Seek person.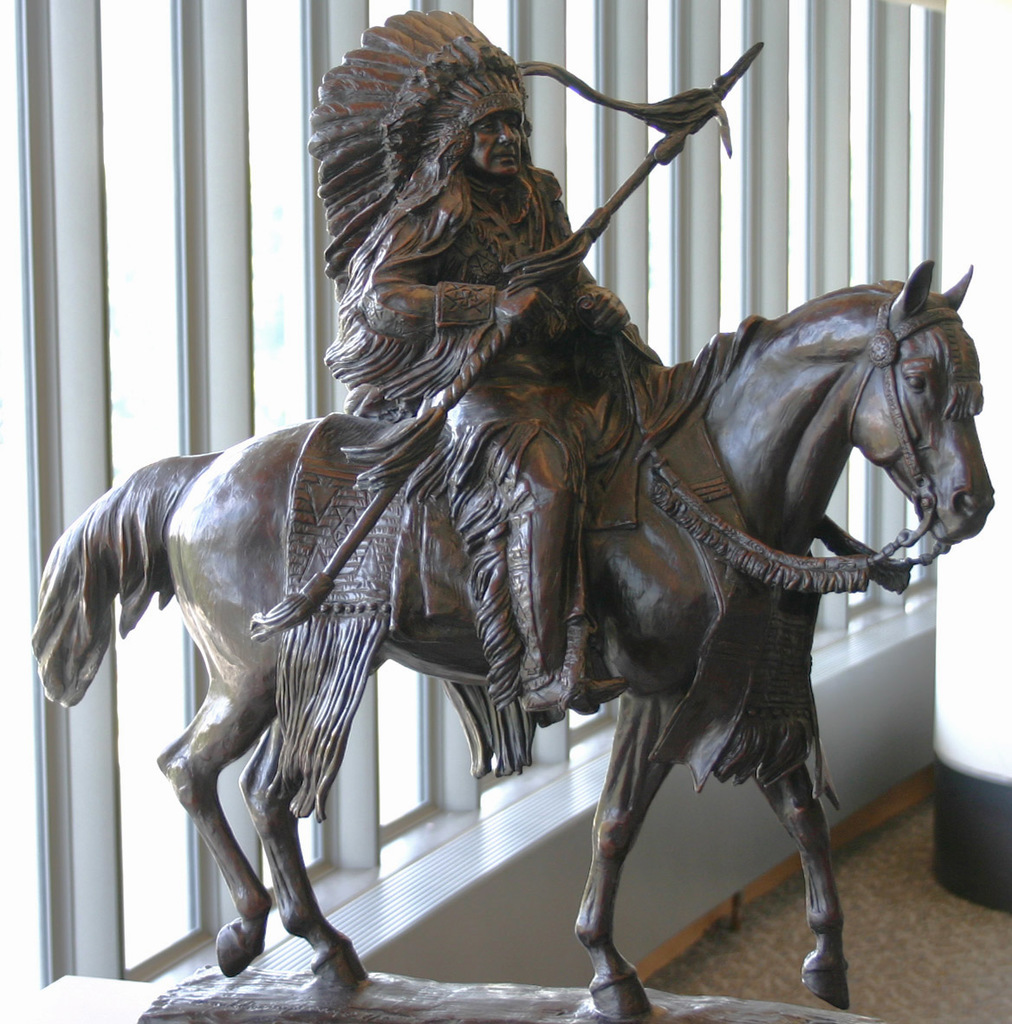
region(286, 0, 715, 570).
